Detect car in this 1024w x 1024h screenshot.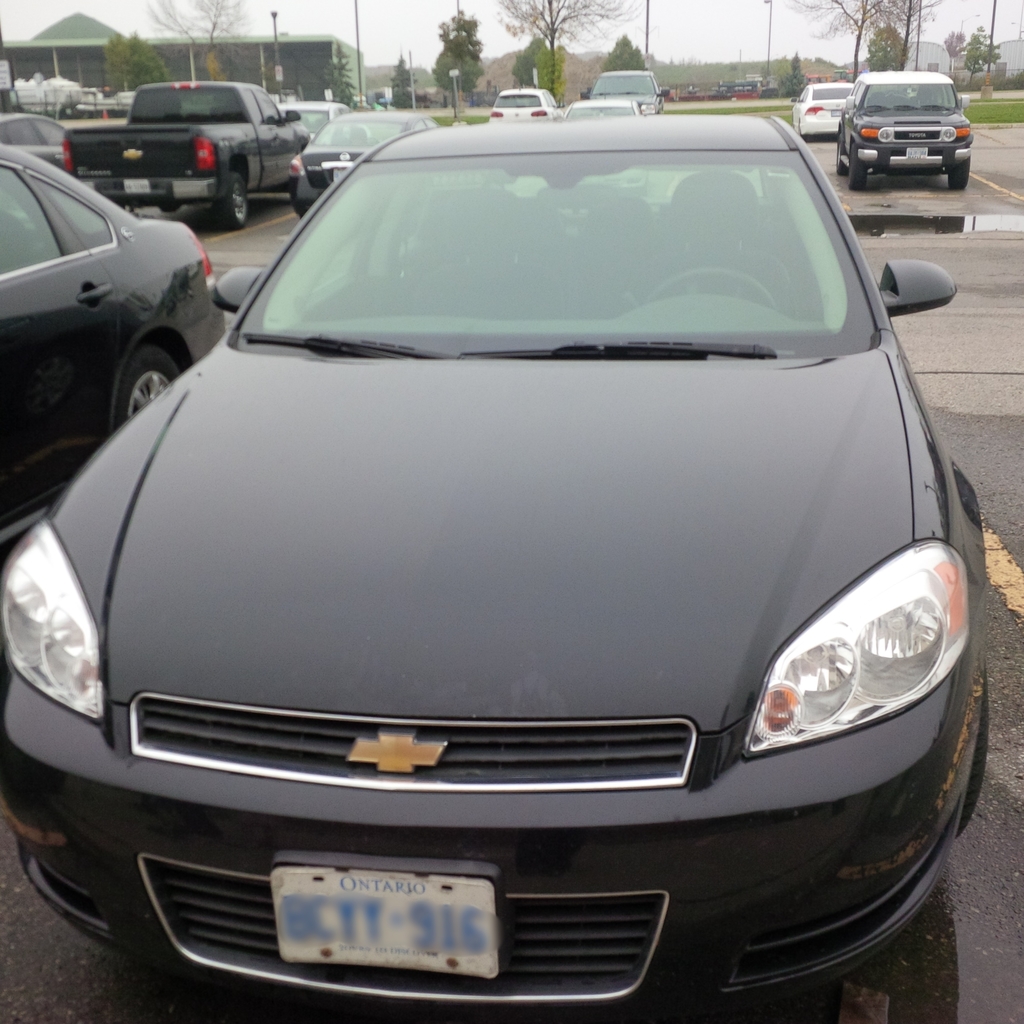
Detection: 788 80 856 145.
